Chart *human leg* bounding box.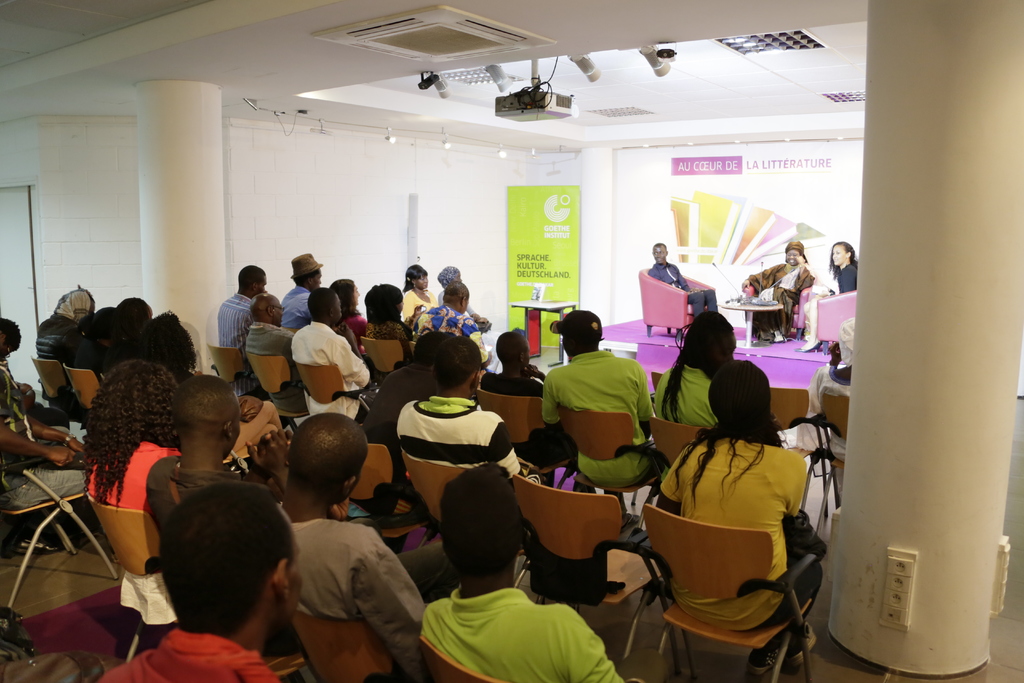
Charted: [x1=686, y1=290, x2=700, y2=310].
